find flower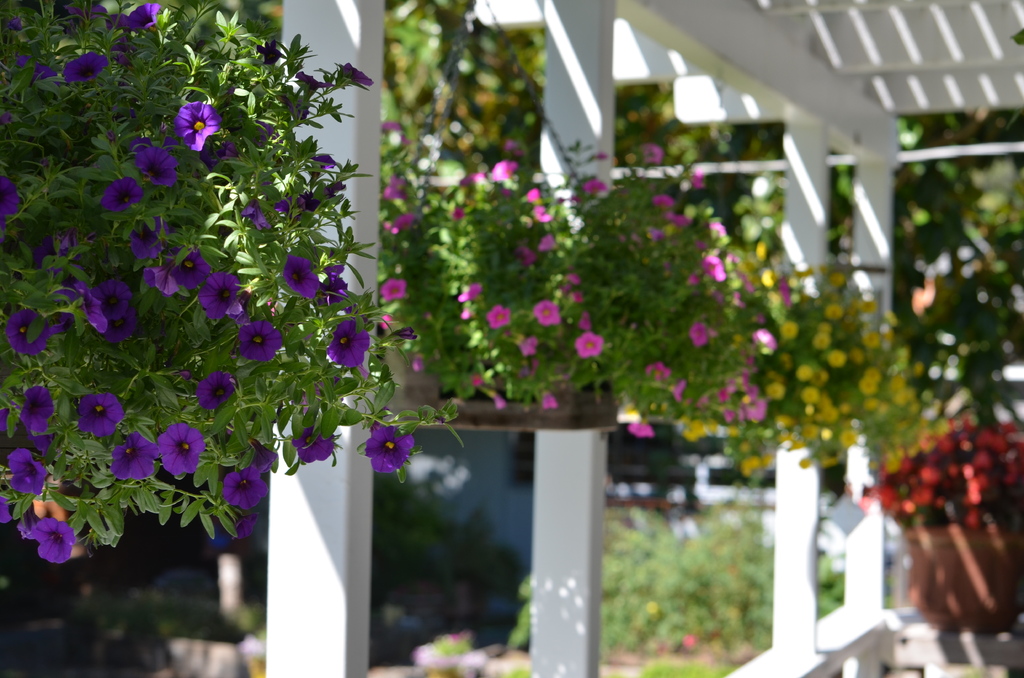
(461, 282, 483, 300)
